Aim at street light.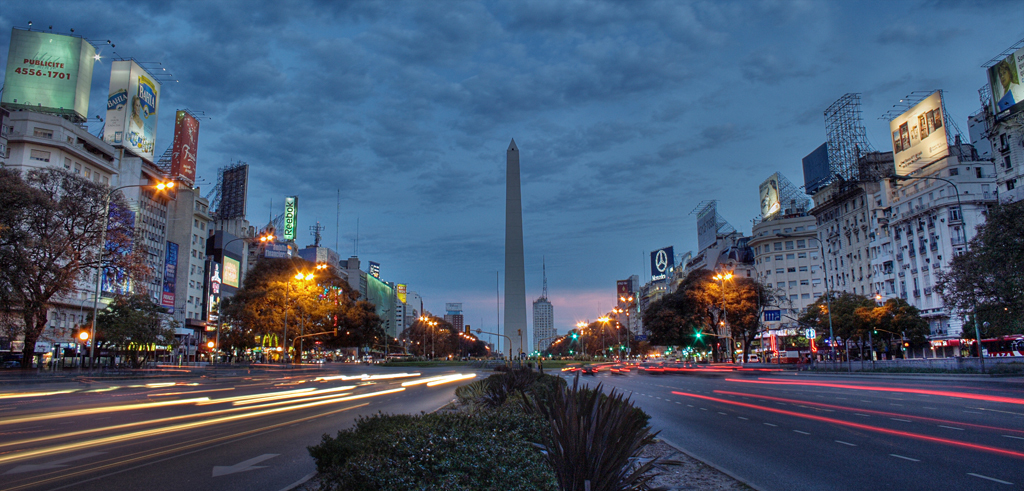
Aimed at {"left": 709, "top": 270, "right": 742, "bottom": 362}.
